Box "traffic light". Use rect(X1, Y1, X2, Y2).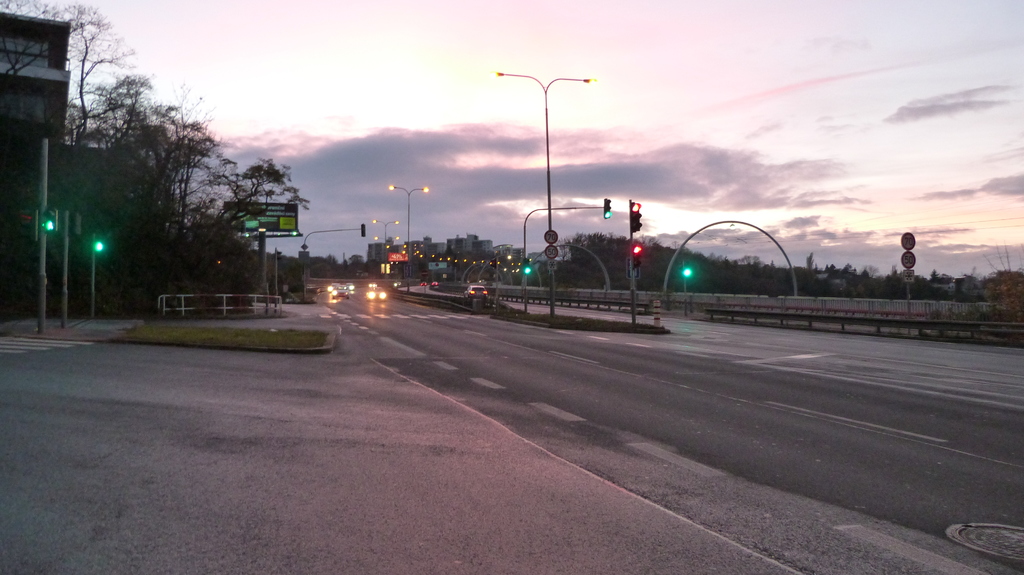
rect(683, 261, 691, 277).
